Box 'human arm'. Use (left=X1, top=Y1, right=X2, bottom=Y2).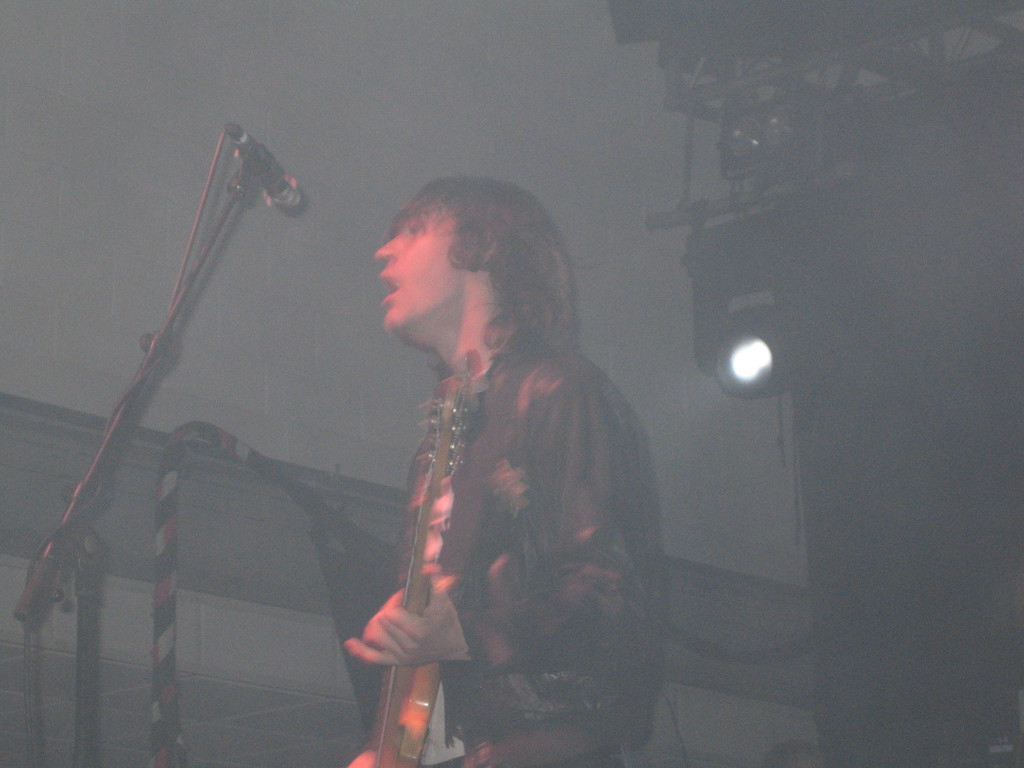
(left=342, top=687, right=408, bottom=766).
